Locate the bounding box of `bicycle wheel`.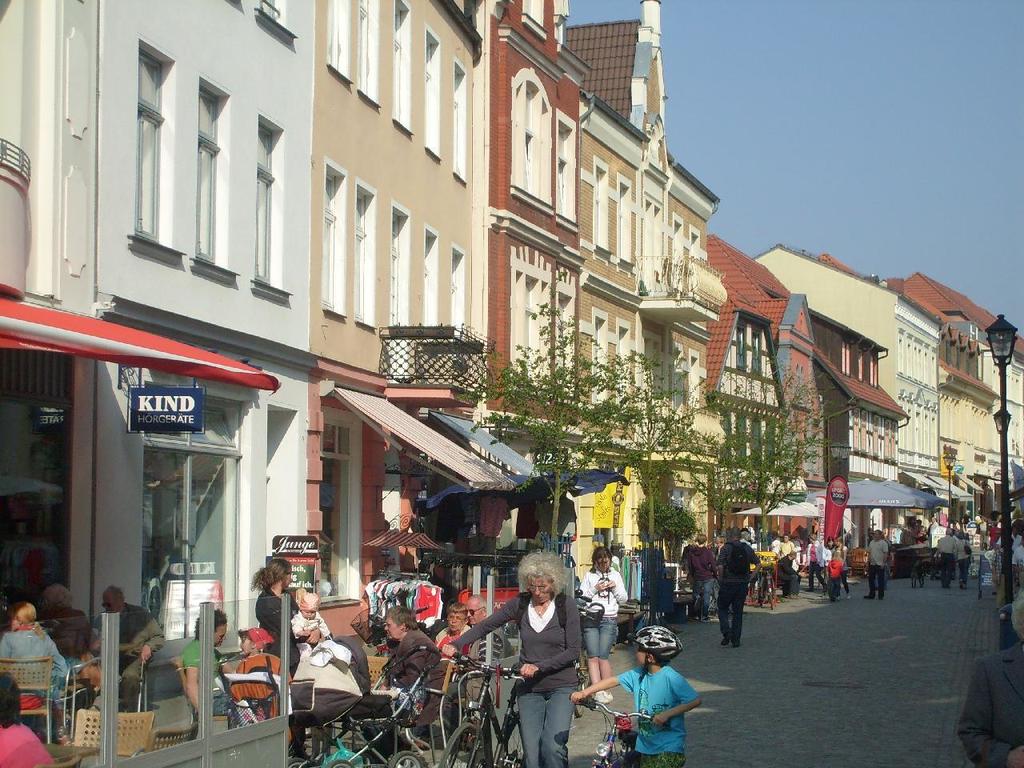
Bounding box: [441,722,484,767].
